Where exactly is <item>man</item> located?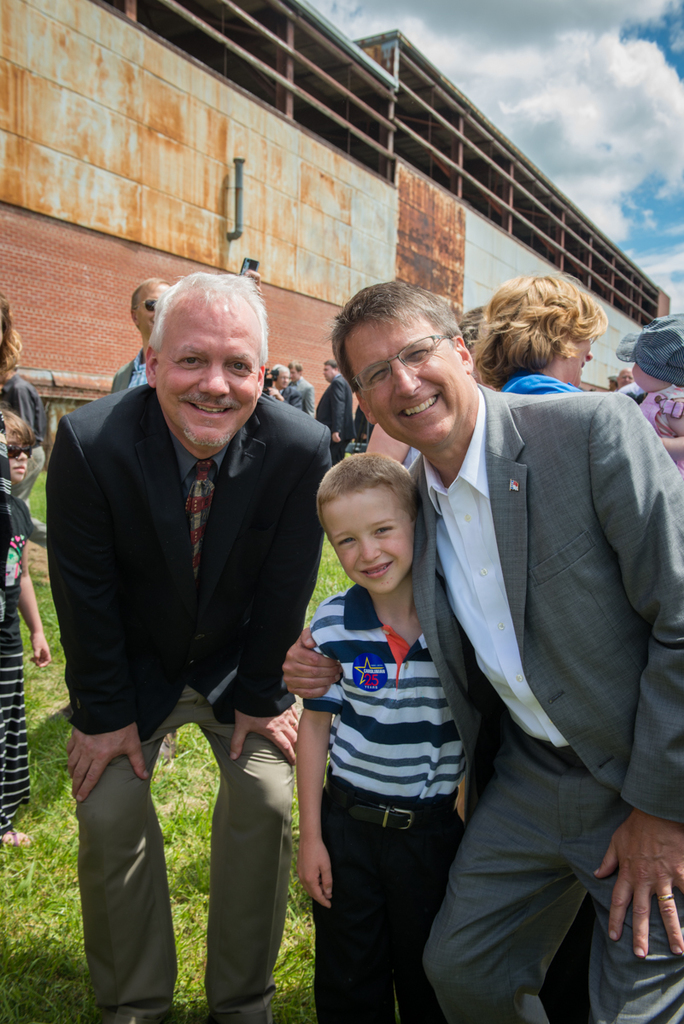
Its bounding box is <region>317, 352, 344, 456</region>.
